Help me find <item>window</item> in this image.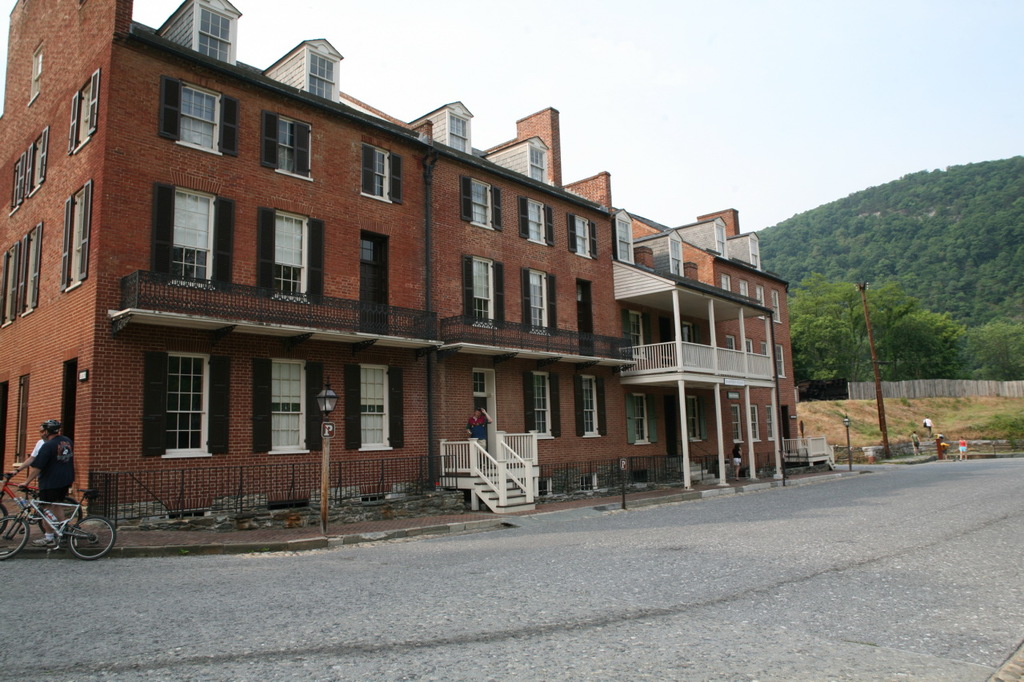
Found it: box=[450, 114, 466, 152].
